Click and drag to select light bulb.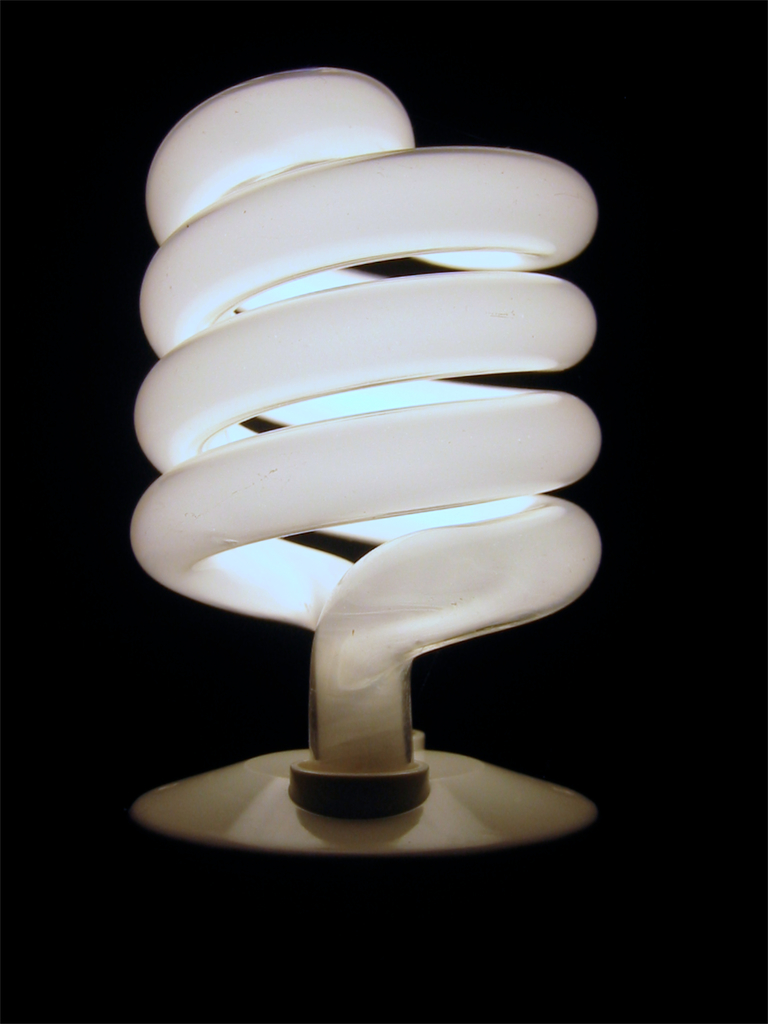
Selection: [x1=129, y1=64, x2=602, y2=858].
